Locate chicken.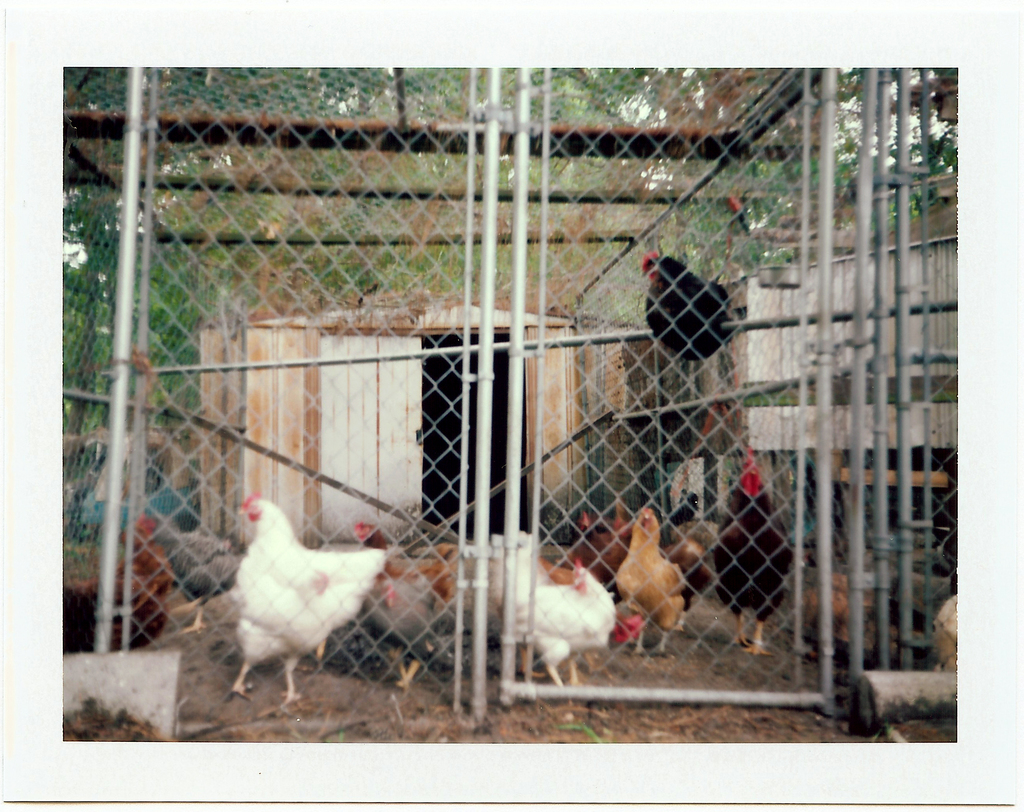
Bounding box: Rect(564, 508, 619, 597).
